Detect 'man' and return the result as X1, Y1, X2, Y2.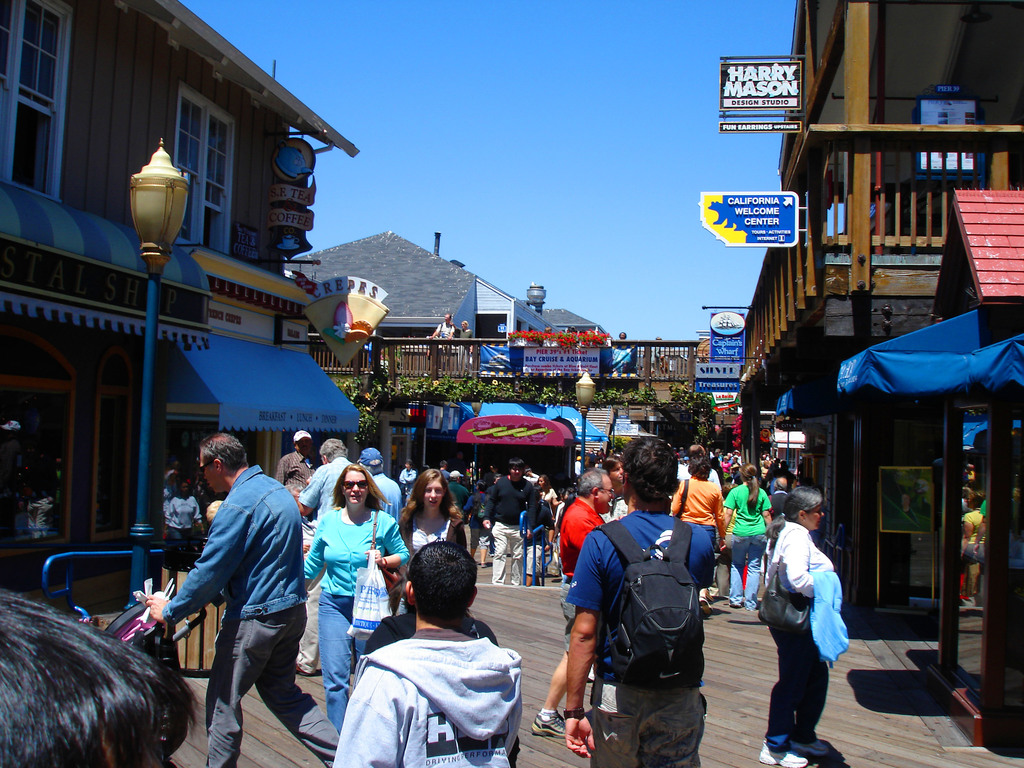
429, 312, 456, 369.
